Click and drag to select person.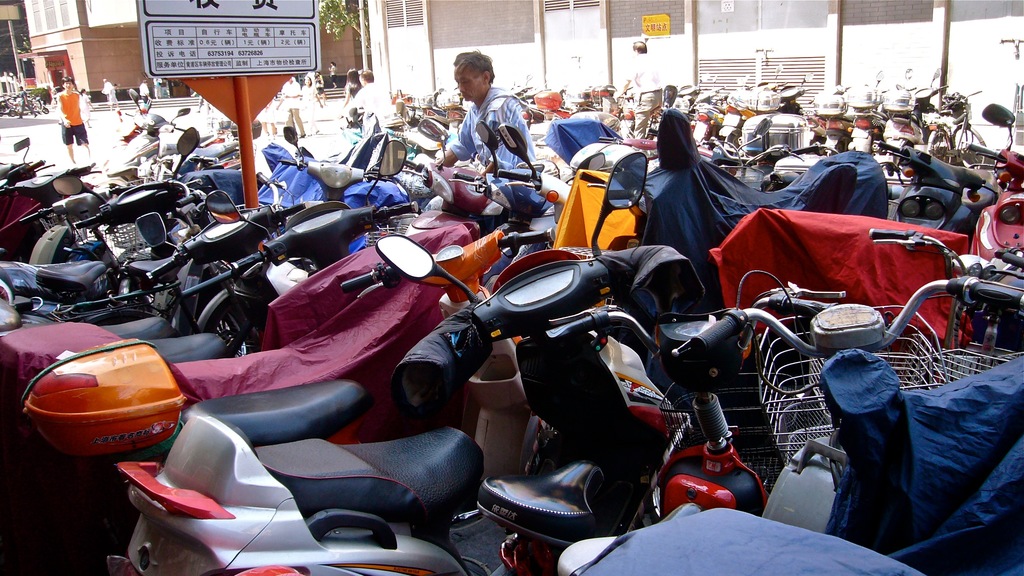
Selection: locate(106, 83, 120, 114).
